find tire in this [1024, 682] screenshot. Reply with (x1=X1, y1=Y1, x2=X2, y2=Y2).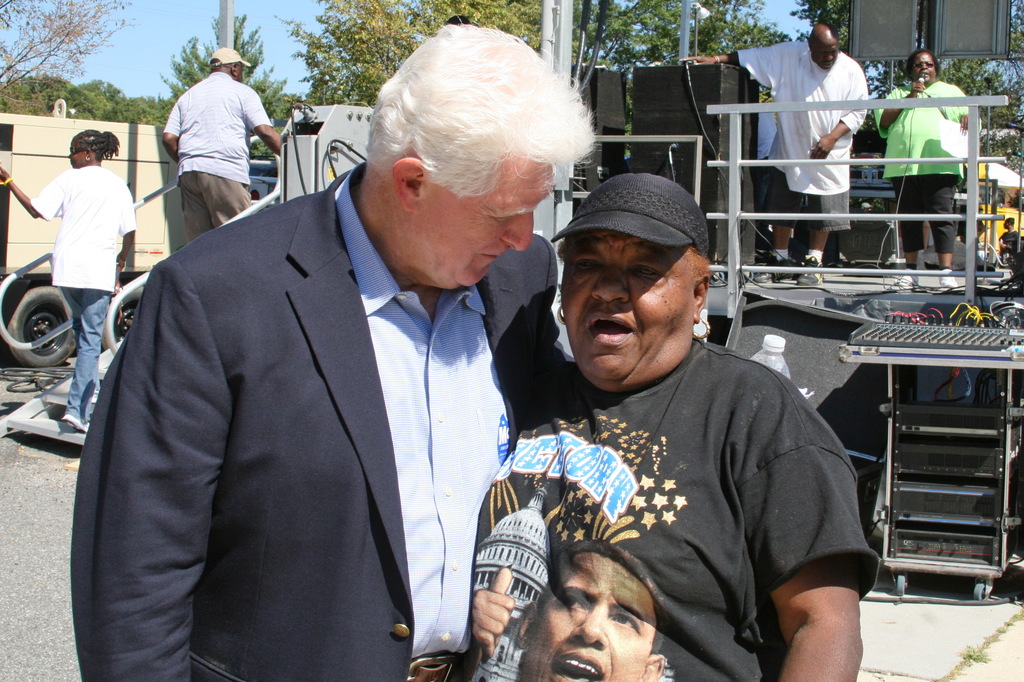
(x1=104, y1=285, x2=148, y2=350).
